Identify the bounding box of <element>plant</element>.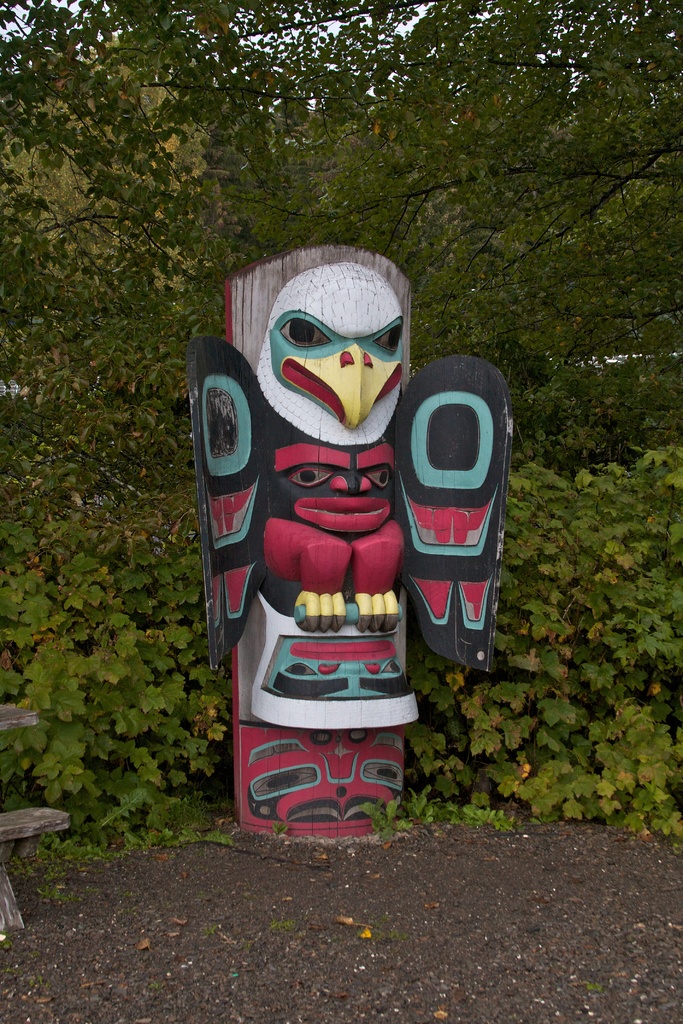
8:822:115:895.
